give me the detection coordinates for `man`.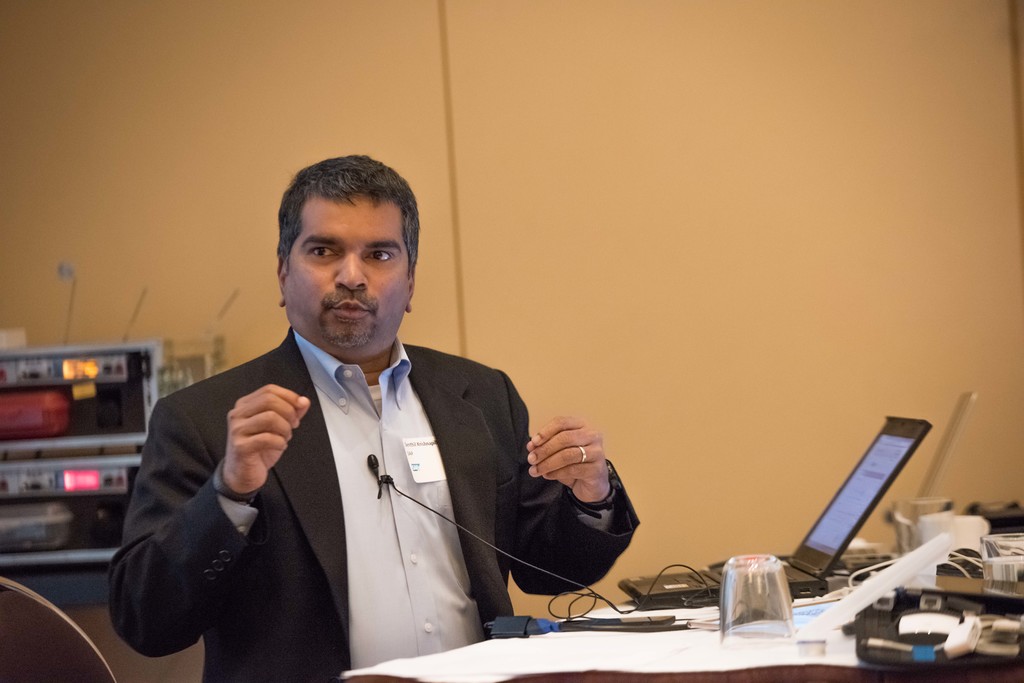
bbox(109, 208, 626, 669).
